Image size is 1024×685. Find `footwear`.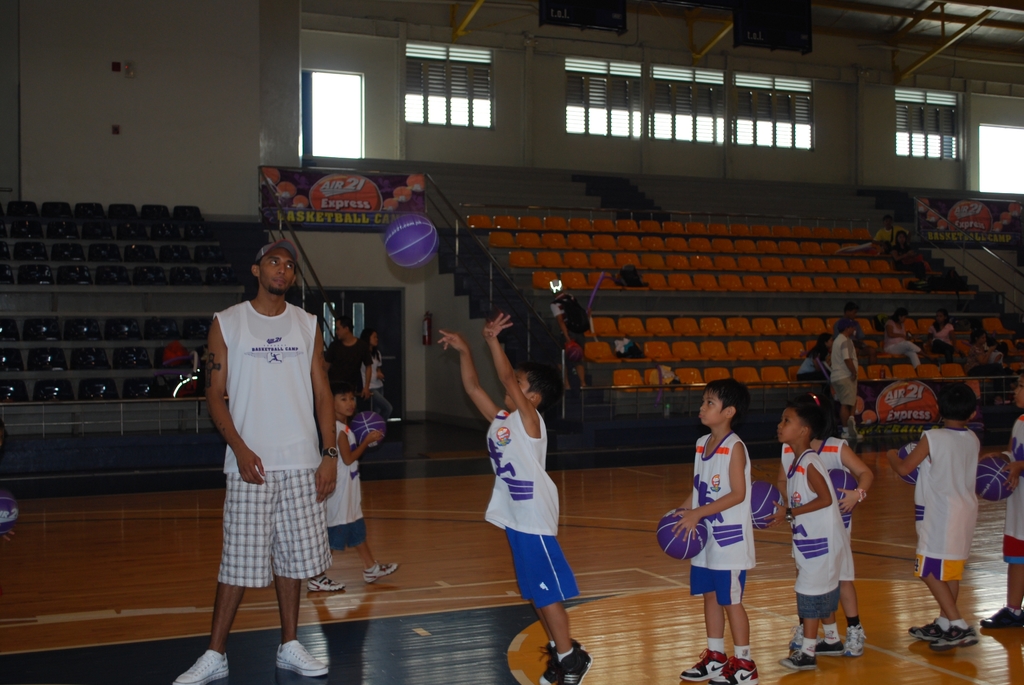
box(843, 626, 869, 657).
